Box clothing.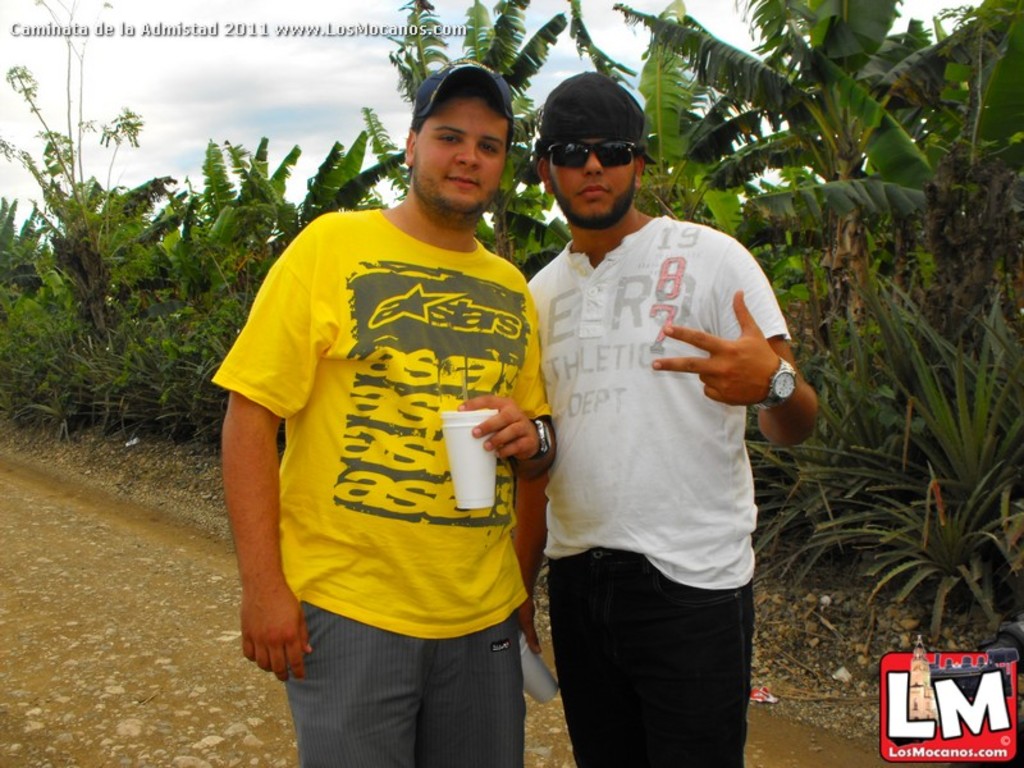
bbox=[223, 151, 547, 710].
